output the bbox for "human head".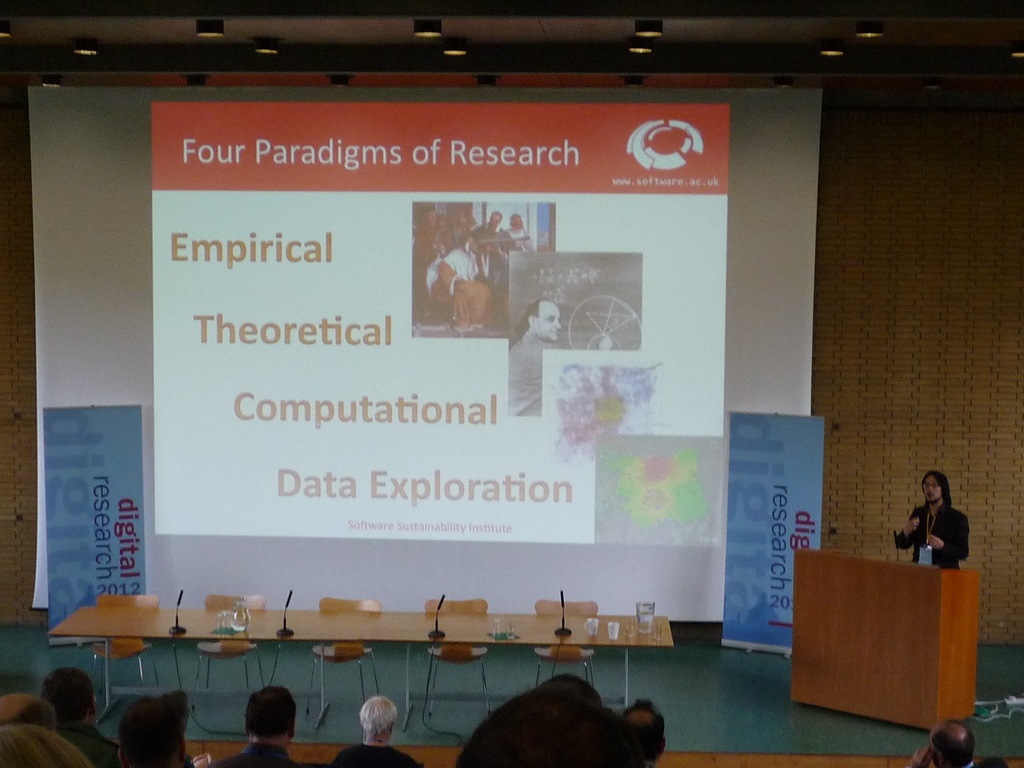
box=[973, 760, 1009, 767].
